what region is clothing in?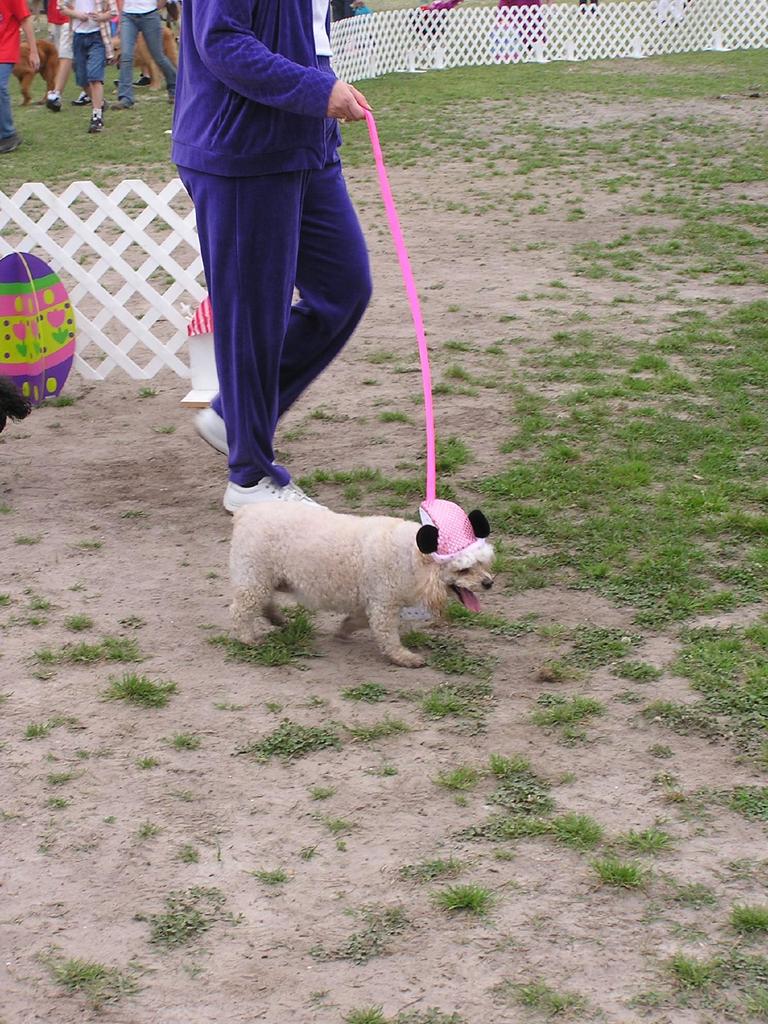
box(330, 0, 356, 56).
